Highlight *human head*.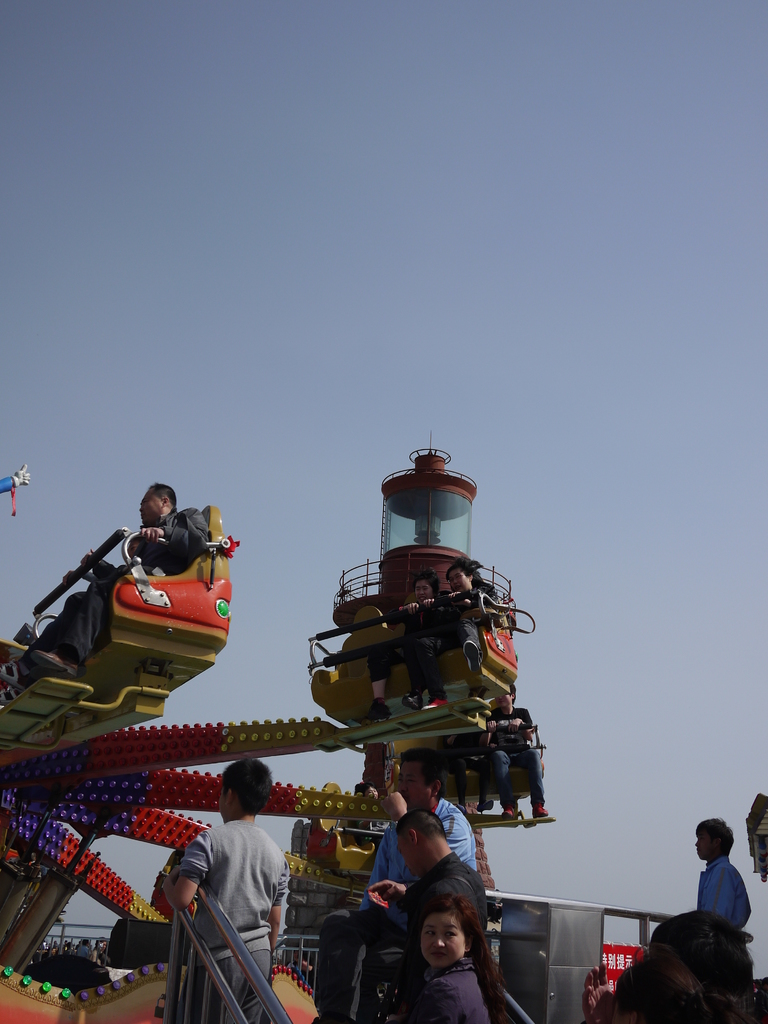
Highlighted region: [left=214, top=757, right=276, bottom=824].
